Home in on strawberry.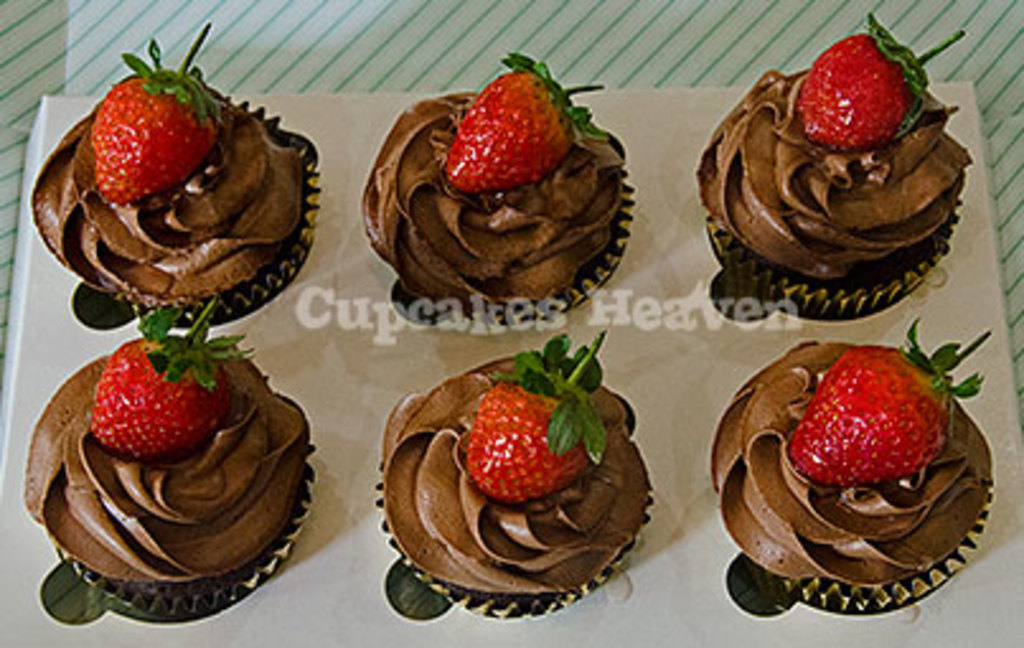
Homed in at box=[780, 351, 955, 508].
